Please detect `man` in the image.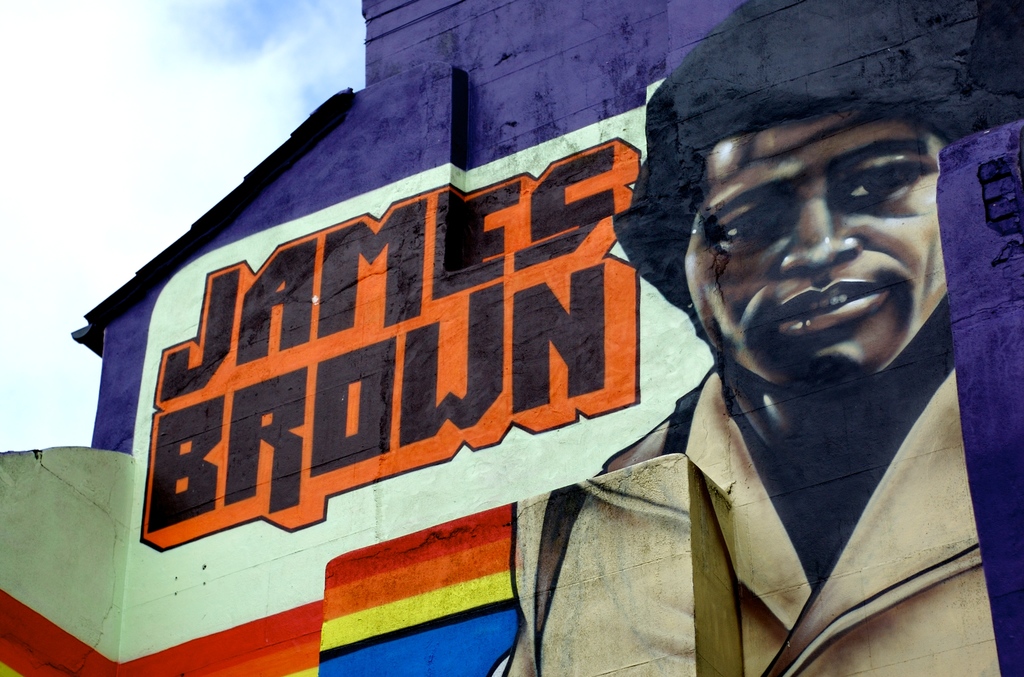
left=561, top=61, right=1023, bottom=669.
